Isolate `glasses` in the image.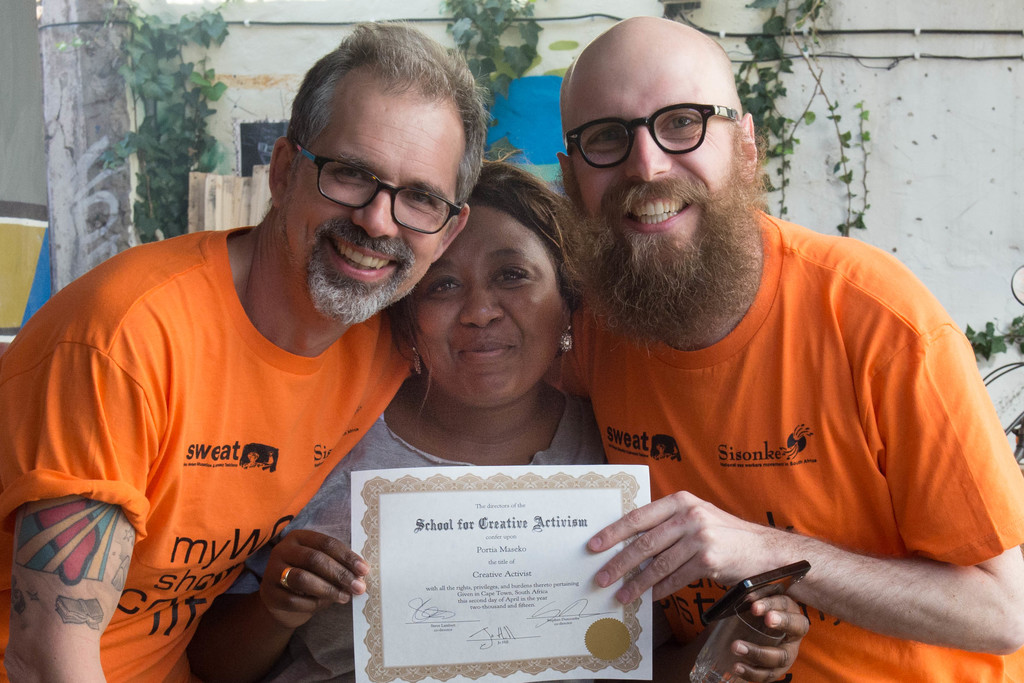
Isolated region: select_region(564, 89, 752, 159).
